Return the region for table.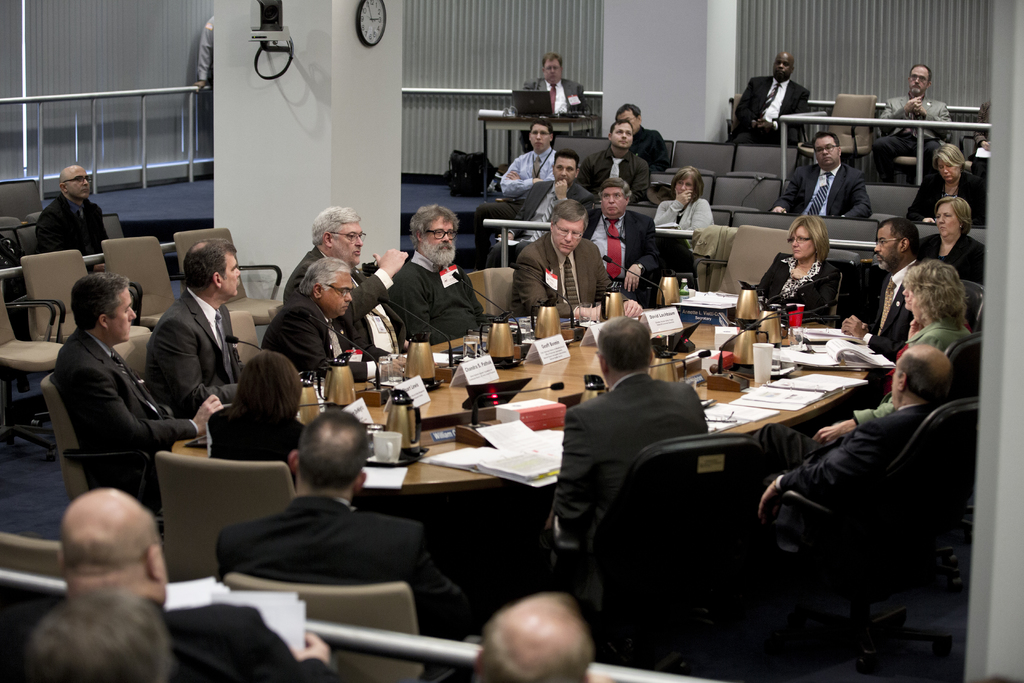
box=[181, 330, 874, 605].
